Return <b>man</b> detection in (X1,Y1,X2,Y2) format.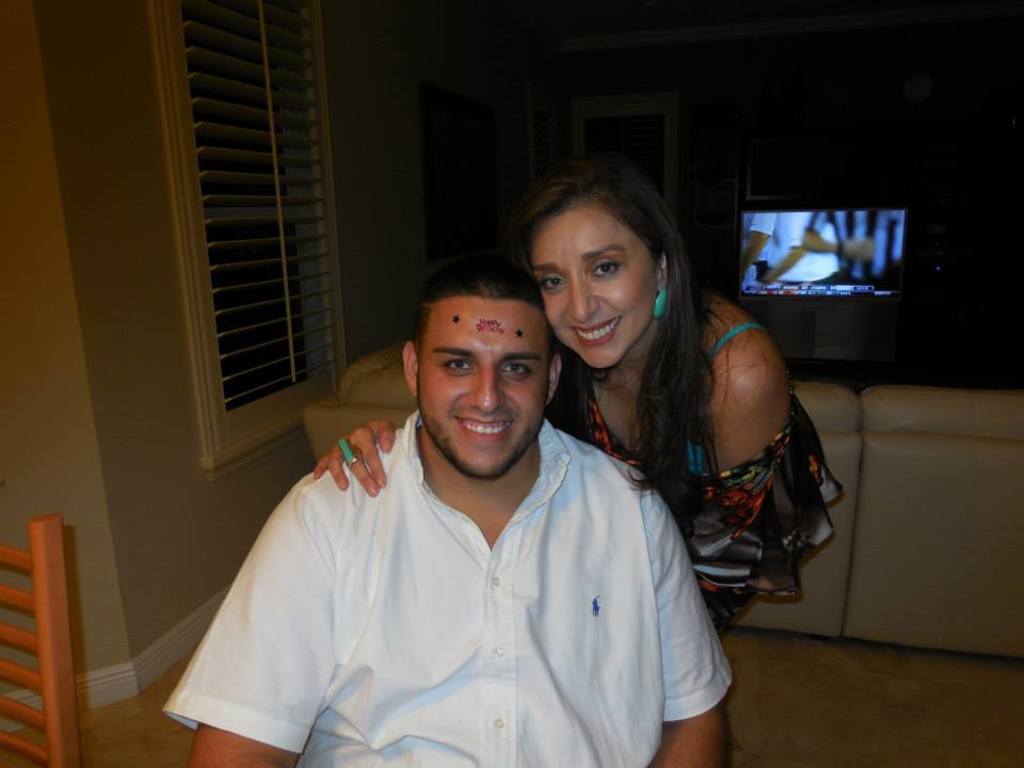
(188,240,736,753).
